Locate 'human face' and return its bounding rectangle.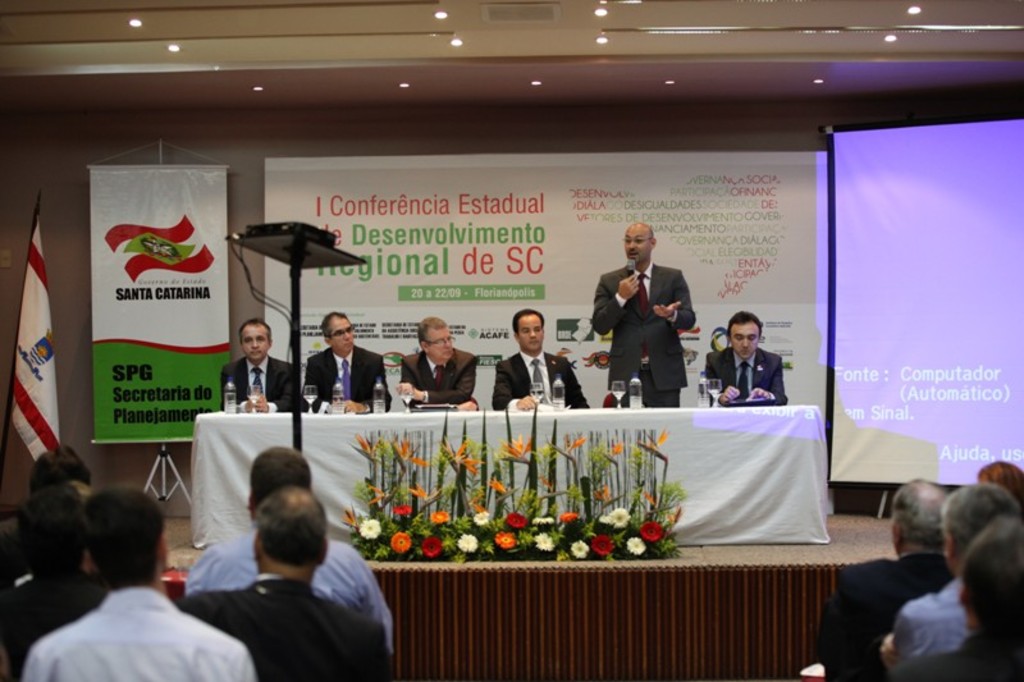
[239, 329, 270, 360].
